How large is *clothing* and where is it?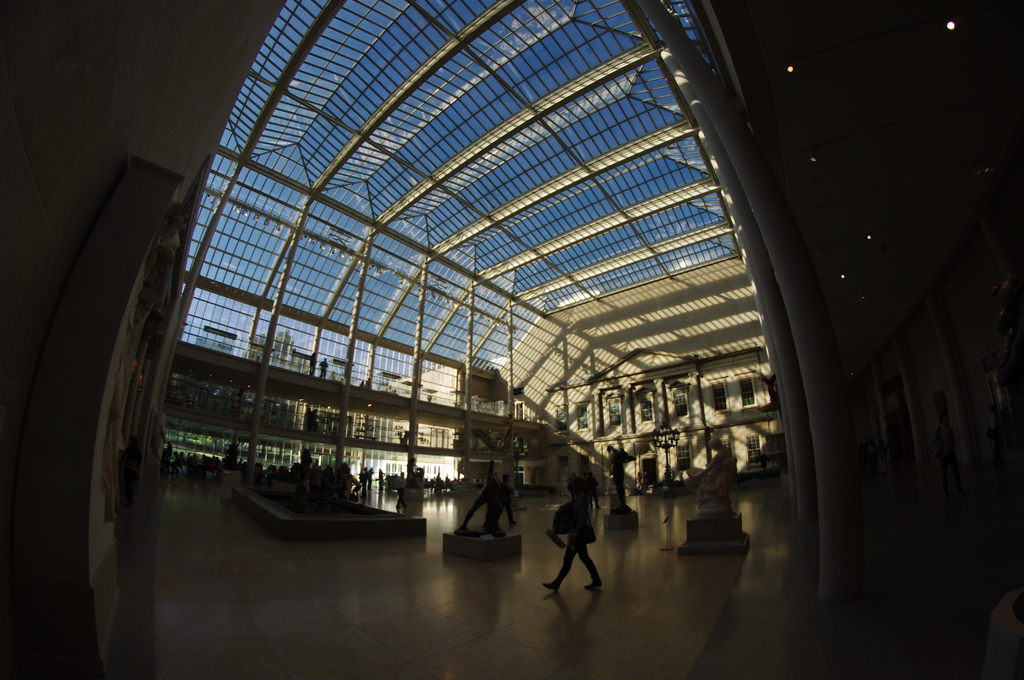
Bounding box: [x1=543, y1=471, x2=611, y2=587].
